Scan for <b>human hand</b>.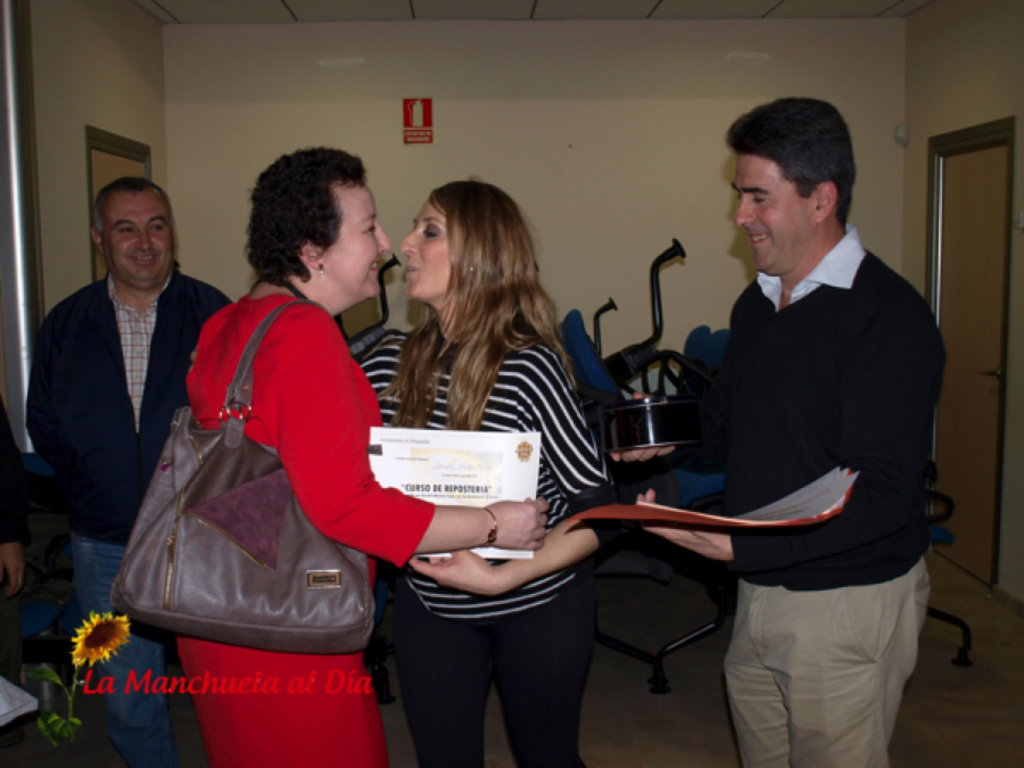
Scan result: [185, 345, 198, 373].
